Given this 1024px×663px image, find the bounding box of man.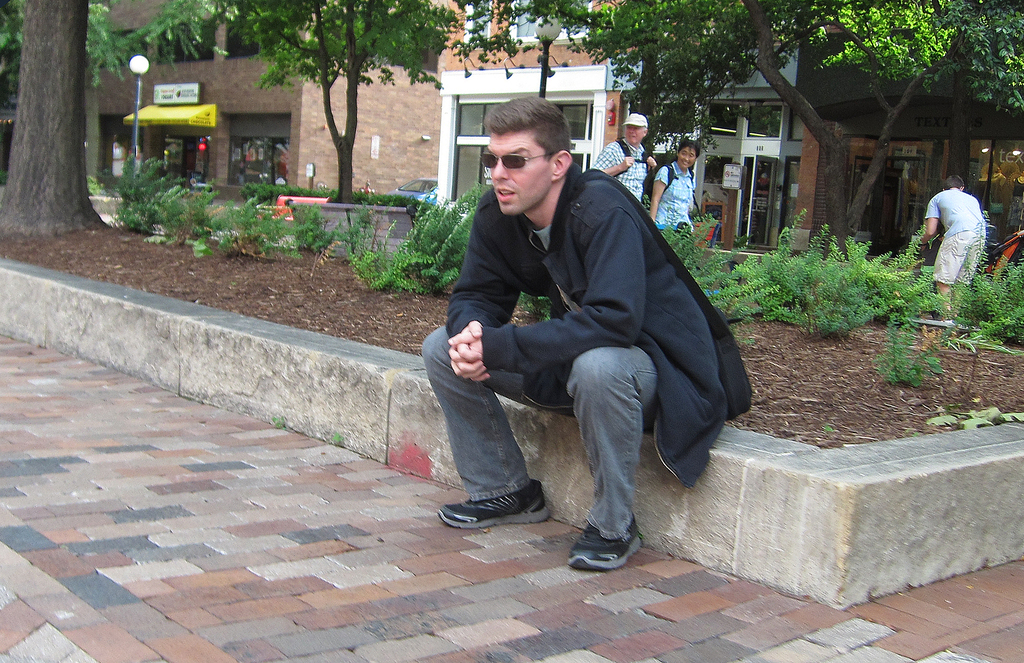
detection(918, 172, 993, 319).
